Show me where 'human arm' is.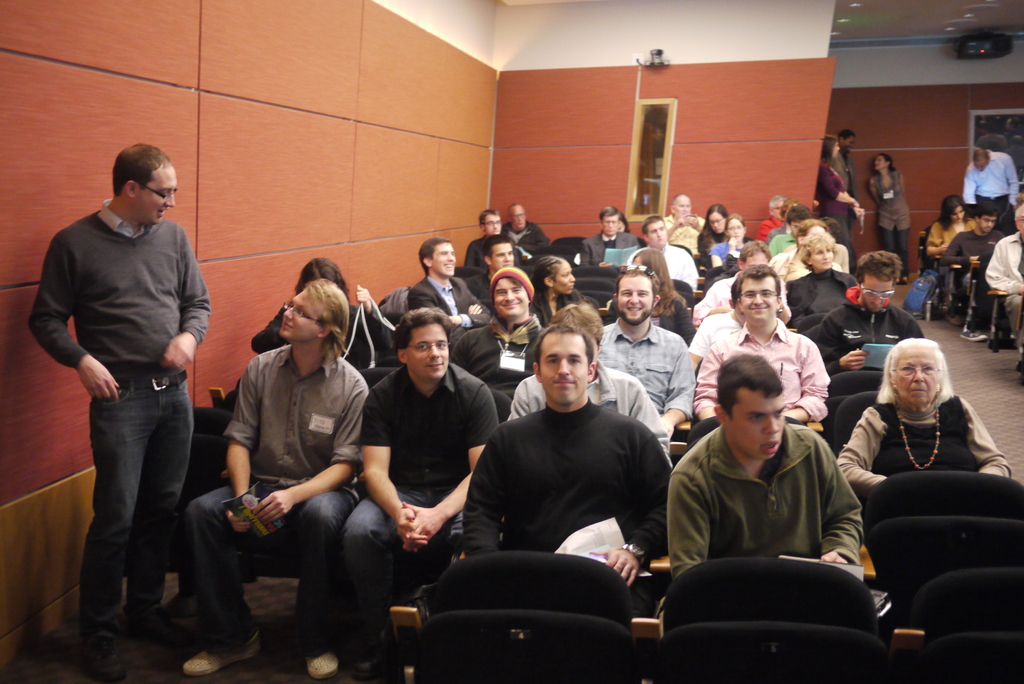
'human arm' is at (left=577, top=238, right=611, bottom=268).
